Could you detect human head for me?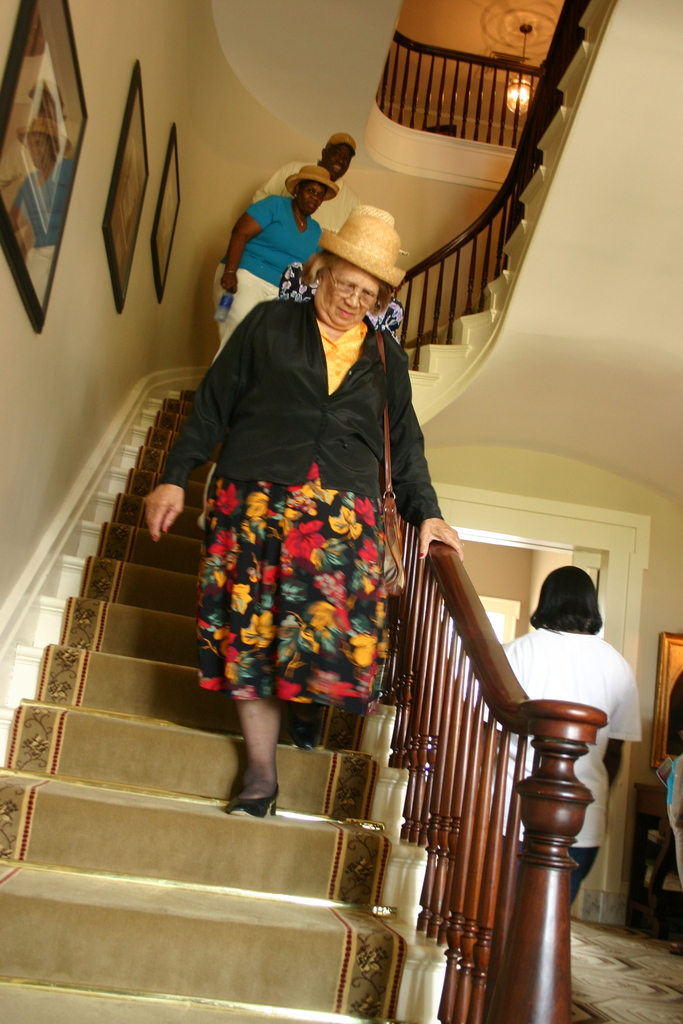
Detection result: rect(316, 131, 354, 179).
